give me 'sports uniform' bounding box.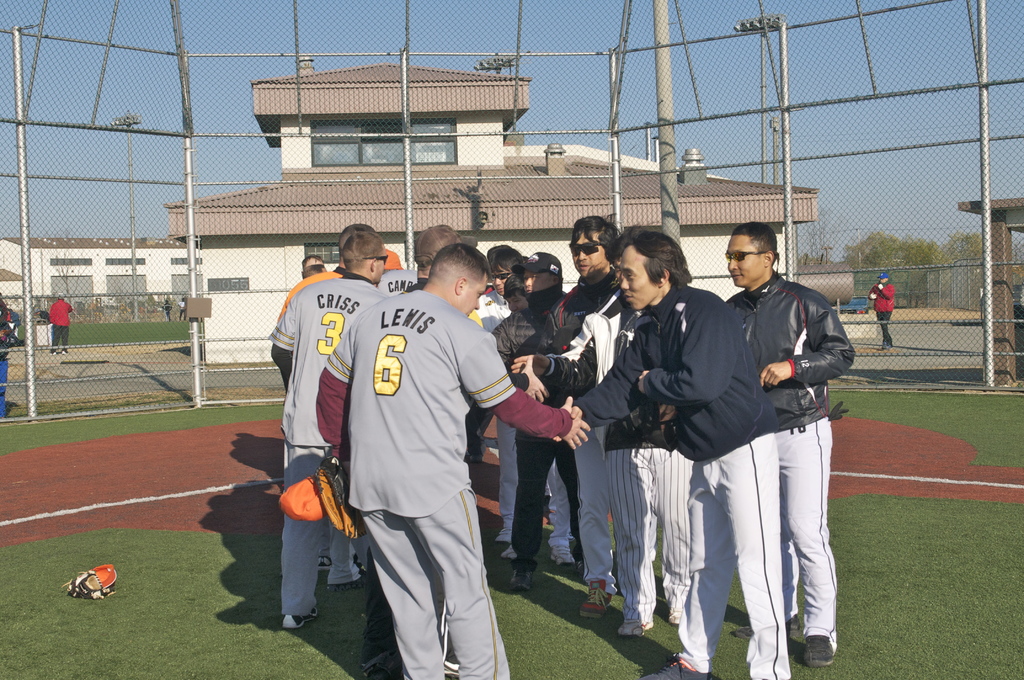
{"left": 713, "top": 223, "right": 861, "bottom": 674}.
